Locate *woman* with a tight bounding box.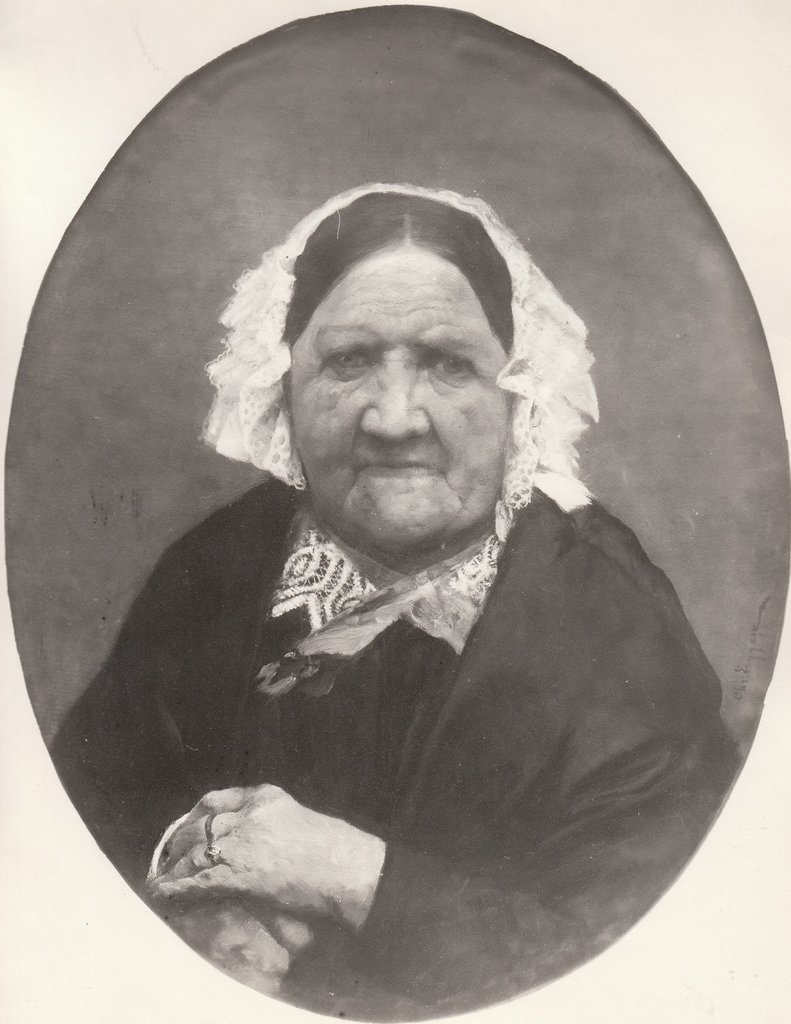
pyautogui.locateOnScreen(45, 72, 748, 1021).
